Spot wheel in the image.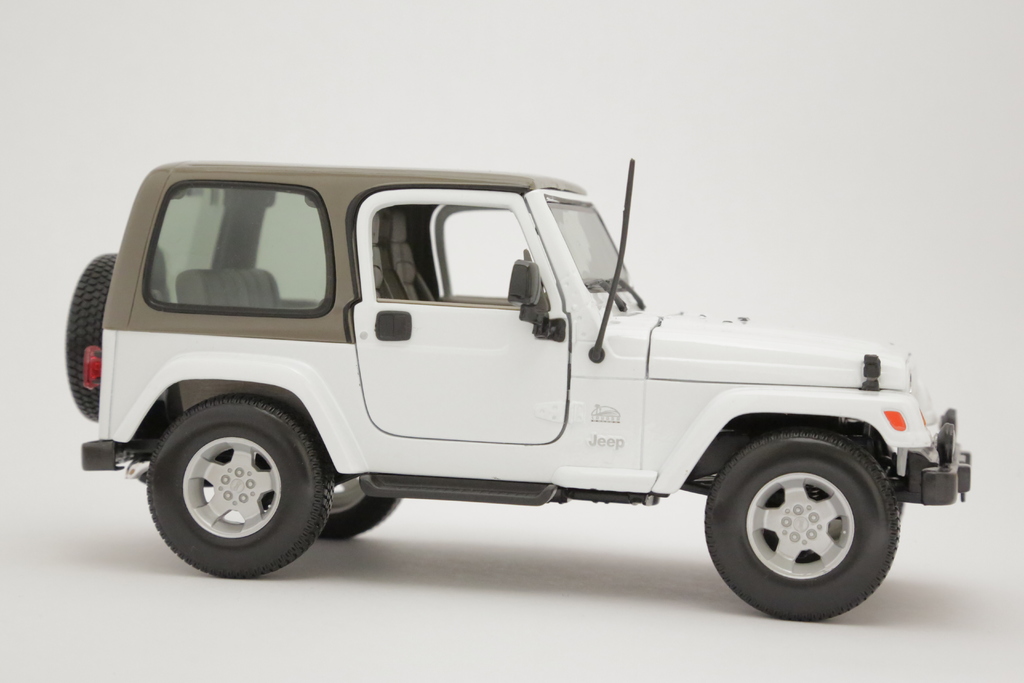
wheel found at bbox=[321, 495, 401, 542].
